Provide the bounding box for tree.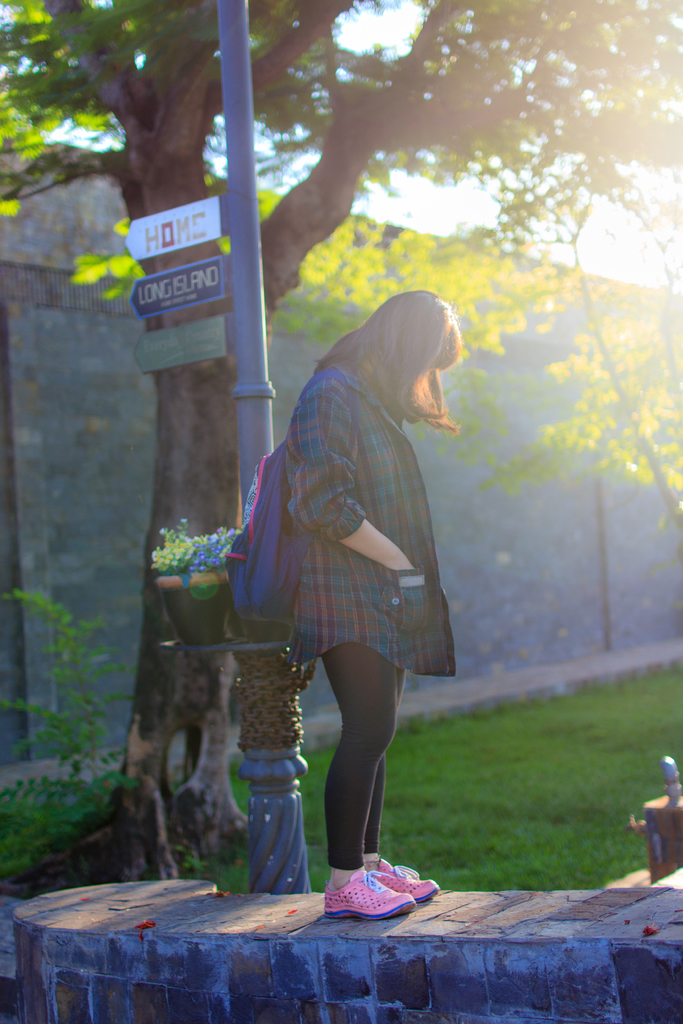
<region>0, 0, 682, 897</region>.
